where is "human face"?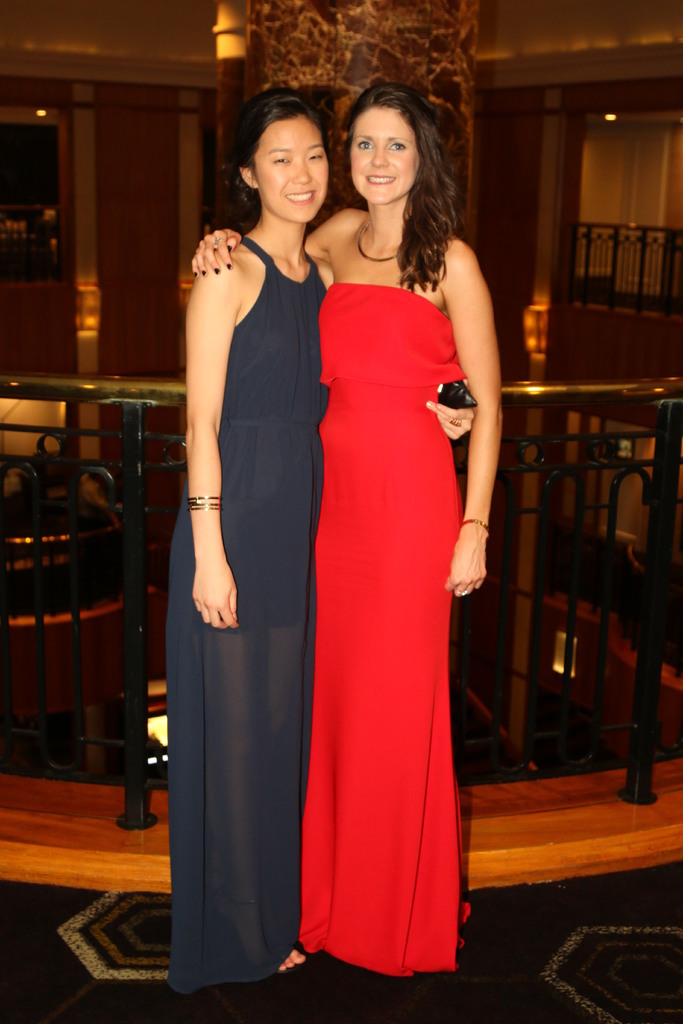
select_region(250, 116, 329, 225).
